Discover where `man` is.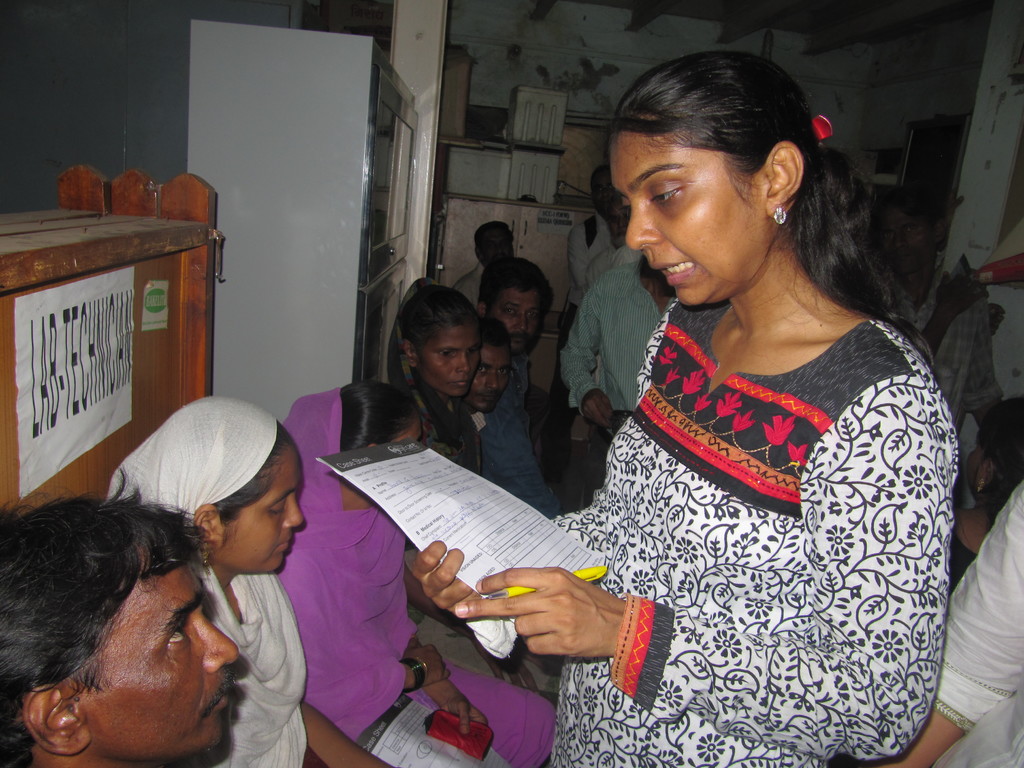
Discovered at select_region(868, 471, 1023, 761).
